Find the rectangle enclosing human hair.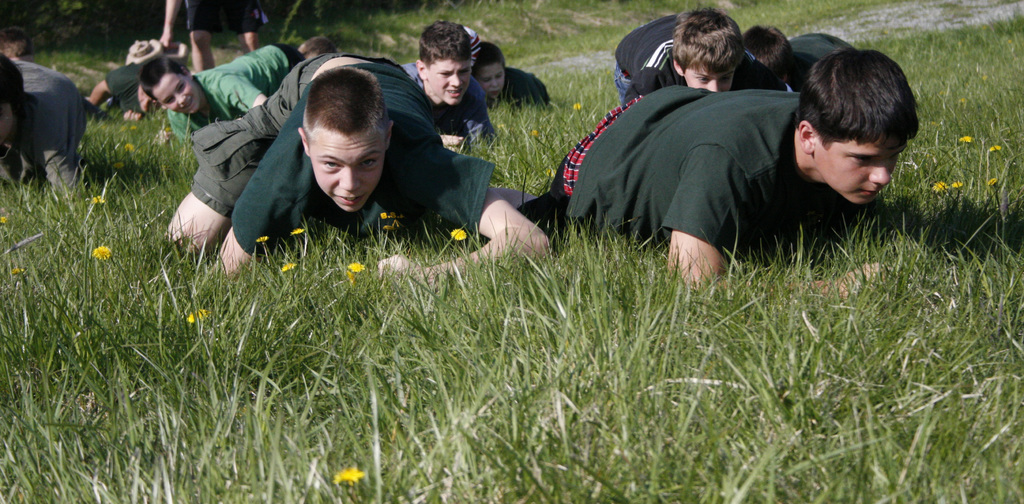
<box>301,63,384,143</box>.
